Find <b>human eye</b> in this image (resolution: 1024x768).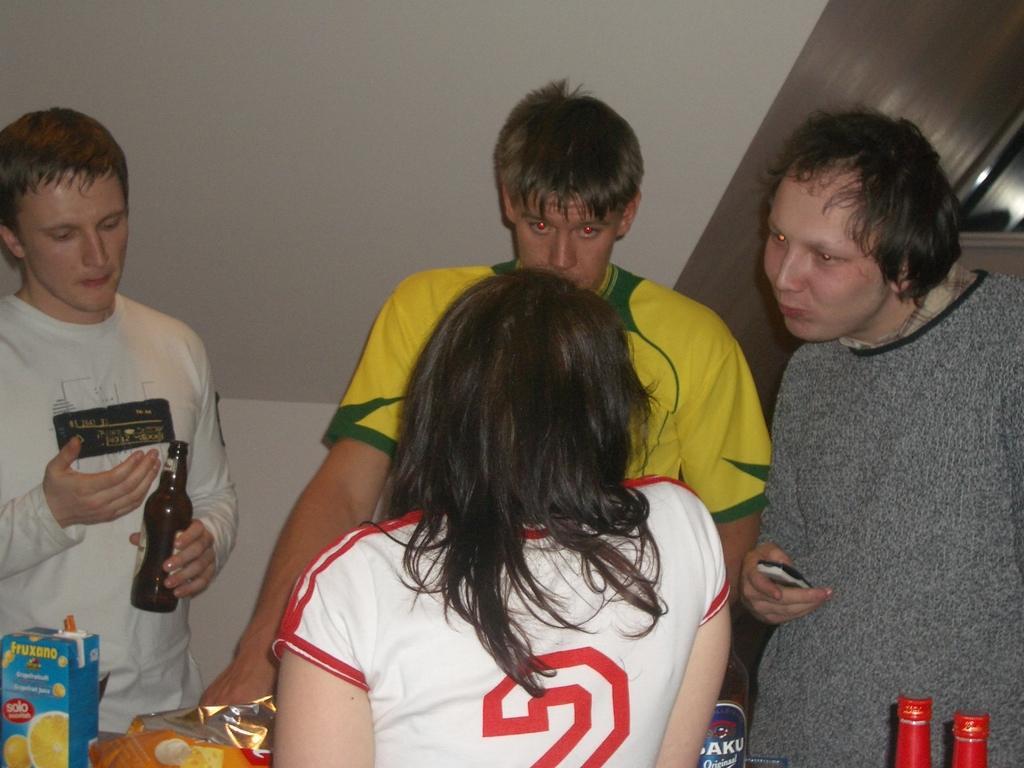
pyautogui.locateOnScreen(769, 232, 787, 248).
